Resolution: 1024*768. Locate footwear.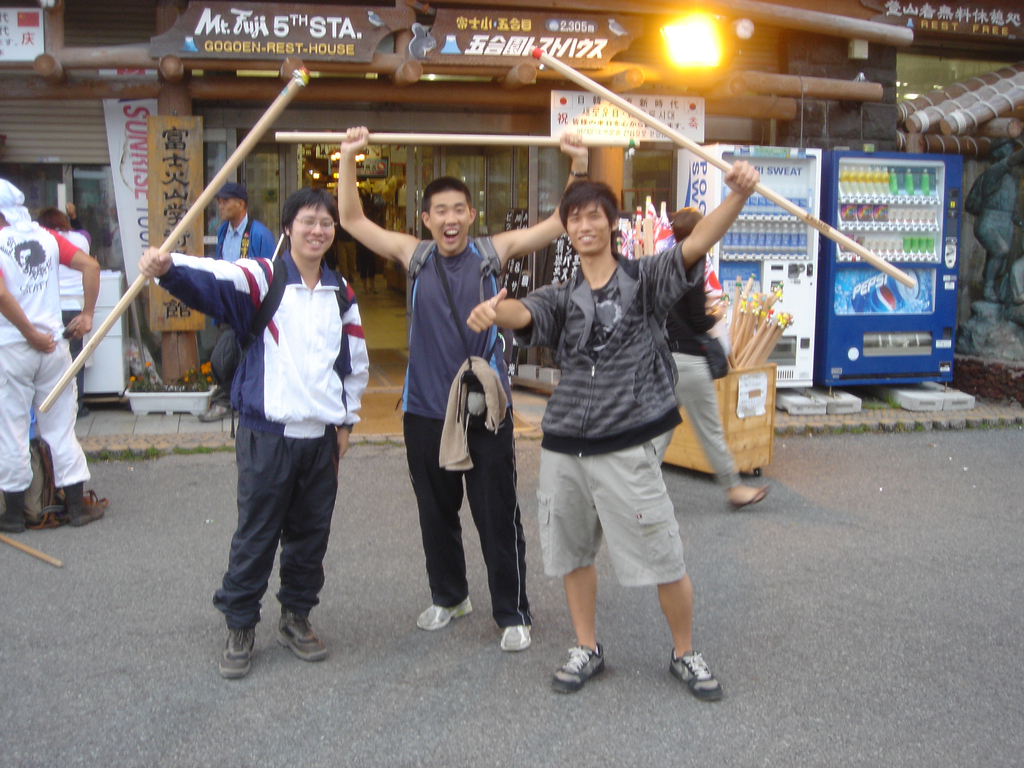
<bbox>552, 639, 608, 693</bbox>.
